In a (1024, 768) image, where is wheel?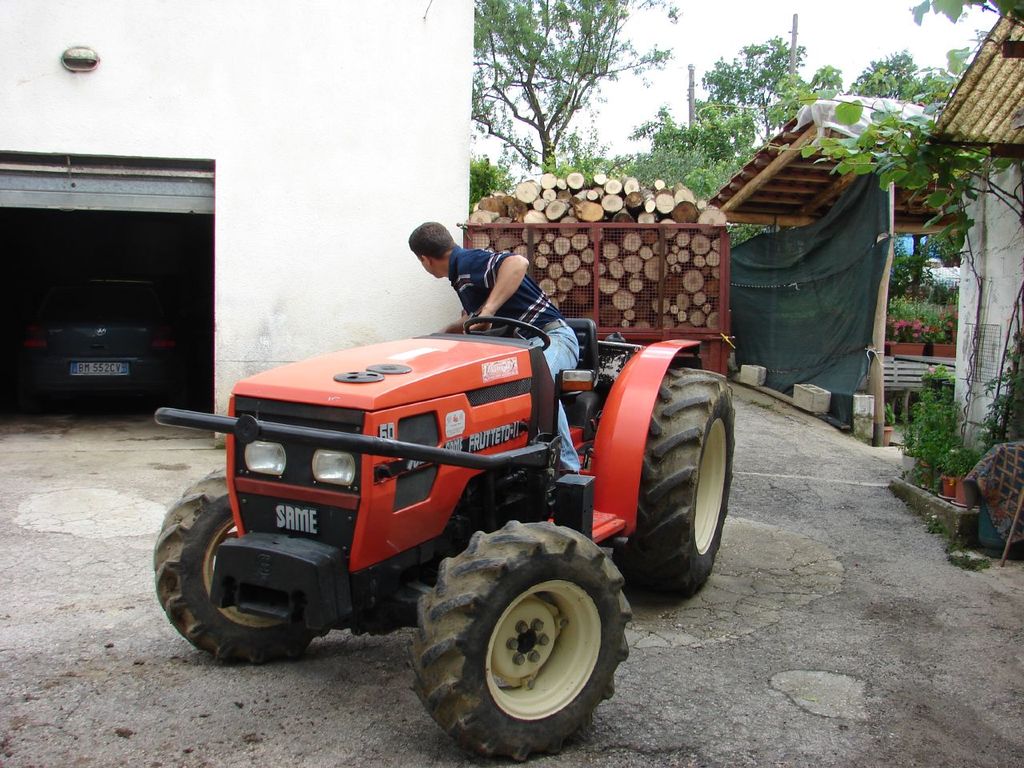
(left=622, top=366, right=736, bottom=598).
